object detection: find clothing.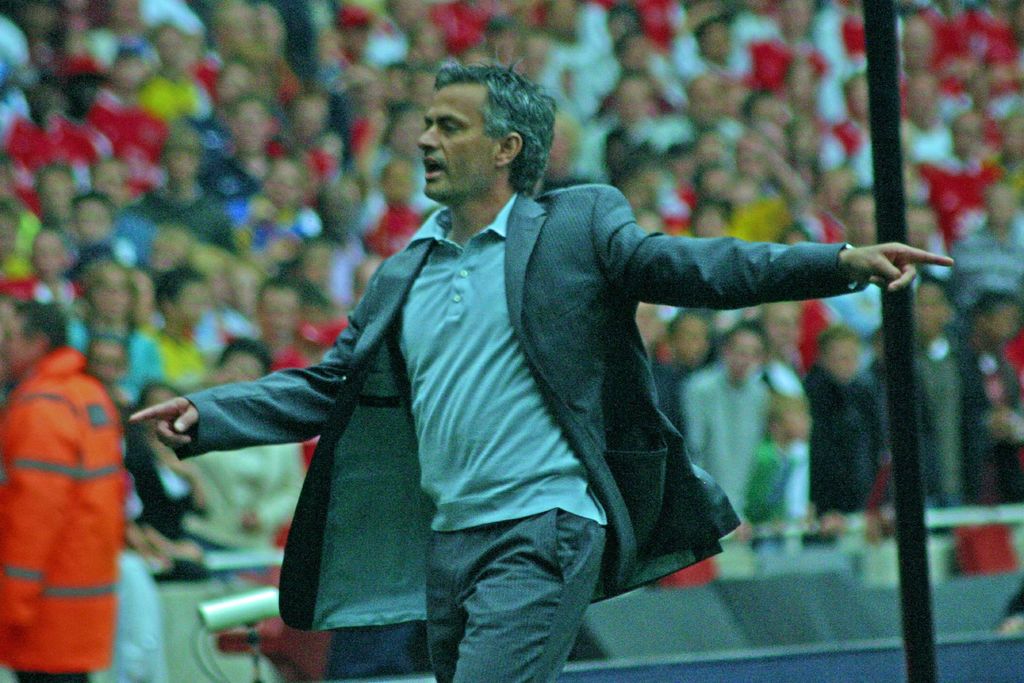
bbox=(0, 348, 124, 682).
